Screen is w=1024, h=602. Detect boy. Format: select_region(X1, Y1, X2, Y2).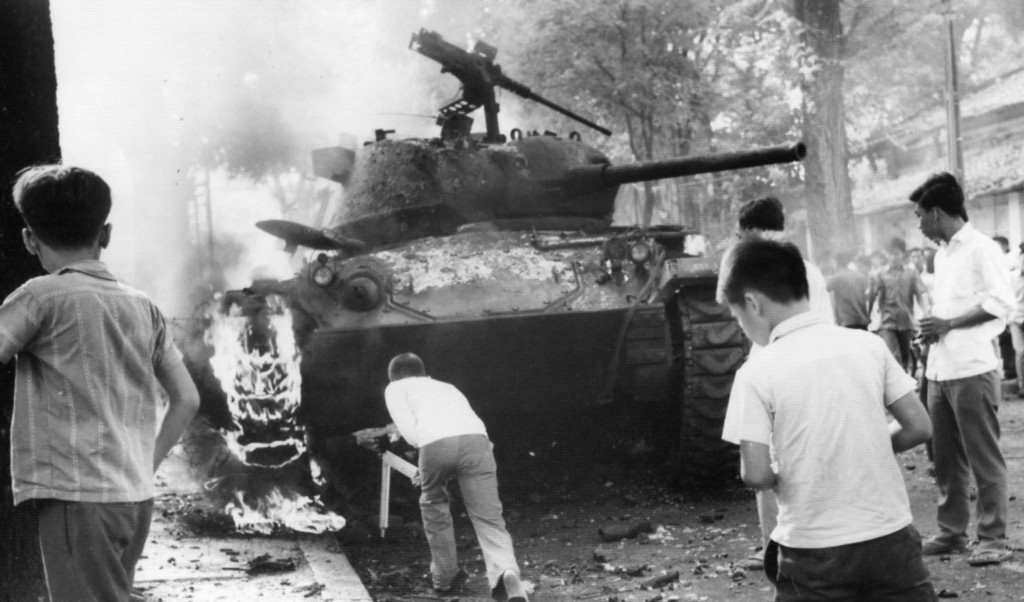
select_region(735, 198, 837, 569).
